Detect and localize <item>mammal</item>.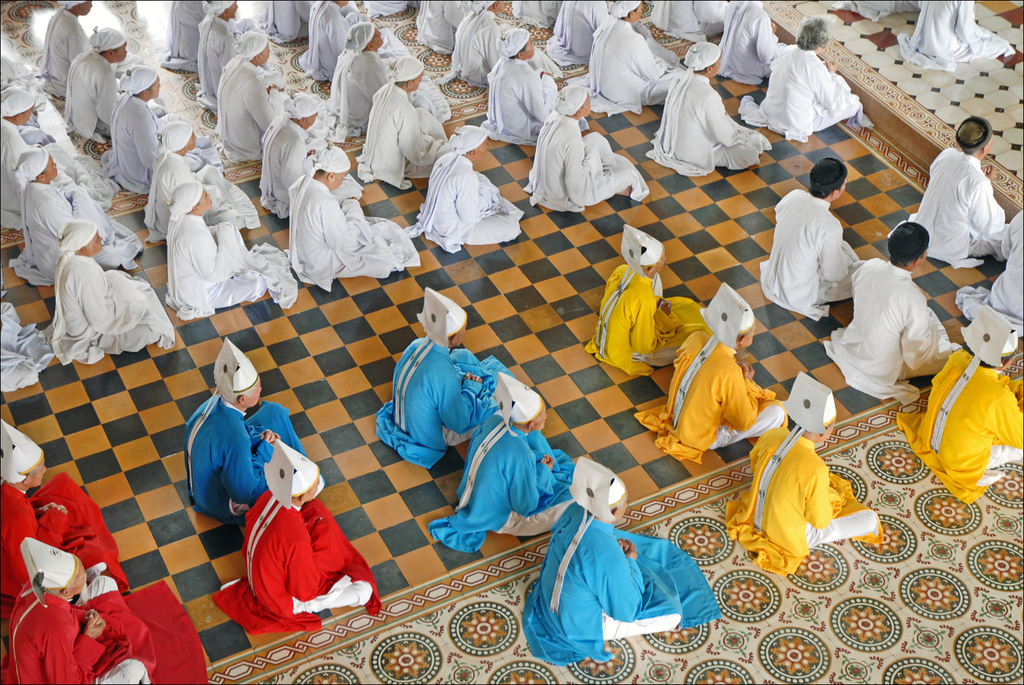
Localized at left=824, top=218, right=962, bottom=405.
